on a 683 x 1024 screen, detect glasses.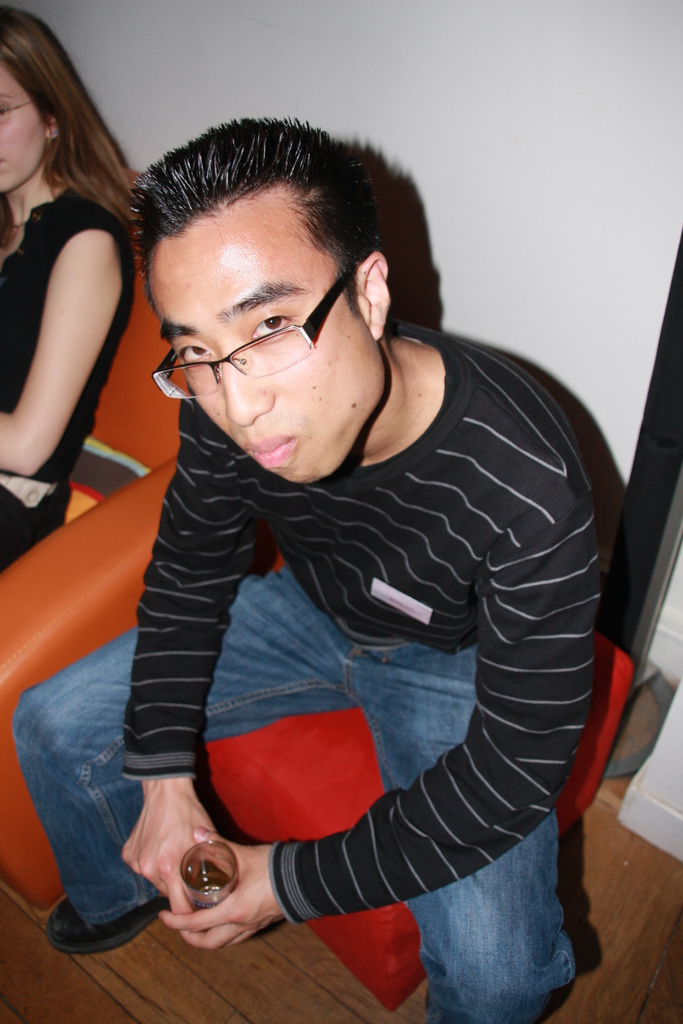
<region>147, 253, 375, 409</region>.
